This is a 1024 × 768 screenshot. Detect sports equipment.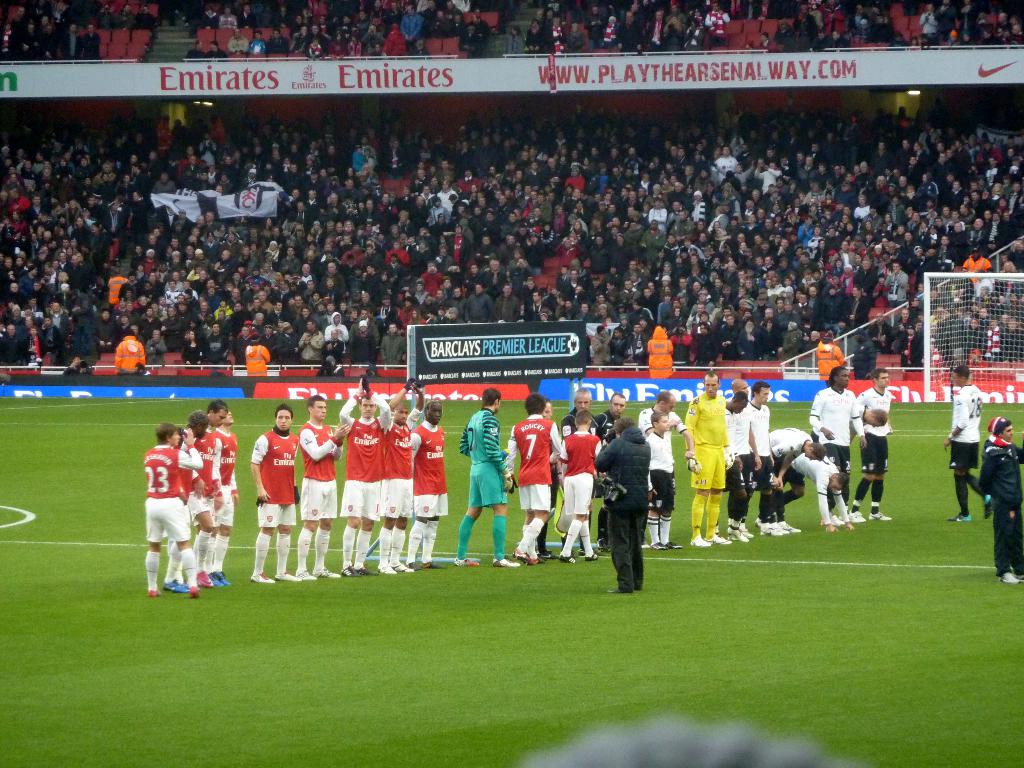
box(406, 561, 424, 568).
